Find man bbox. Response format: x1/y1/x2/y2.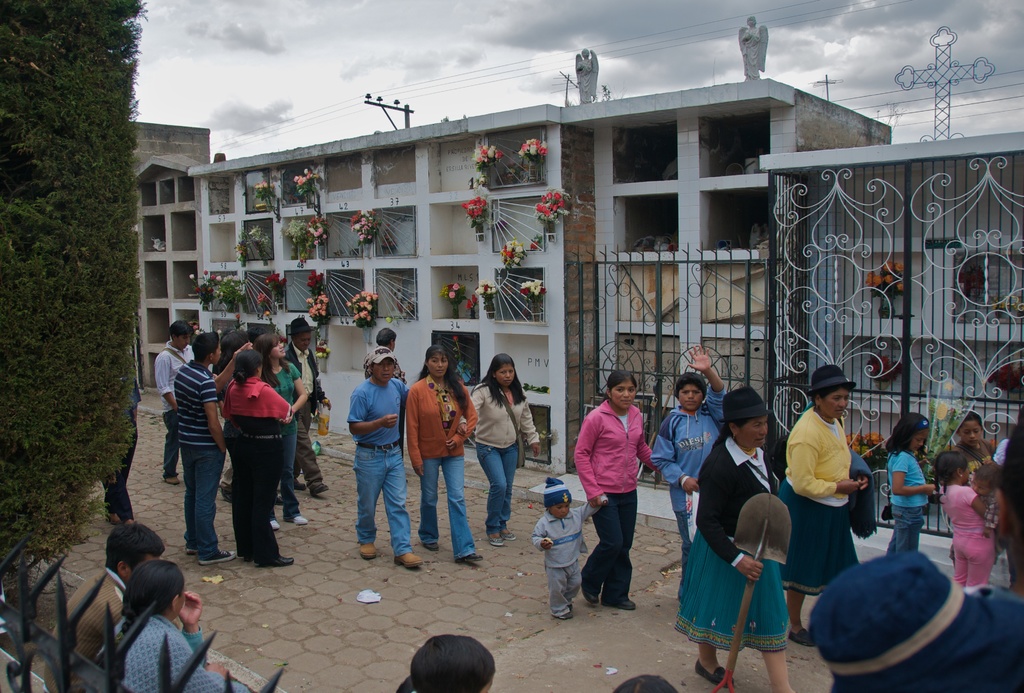
282/316/327/495.
